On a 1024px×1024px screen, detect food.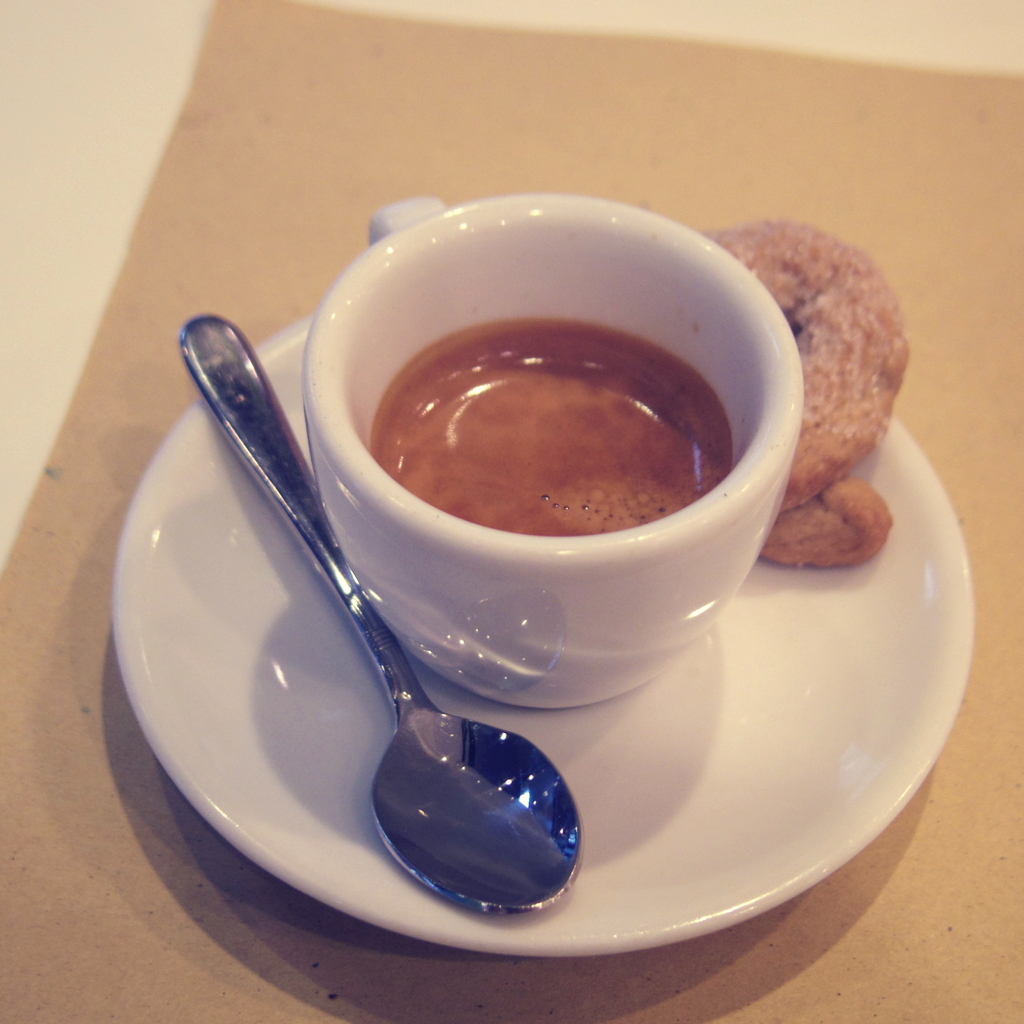
region(755, 215, 914, 523).
